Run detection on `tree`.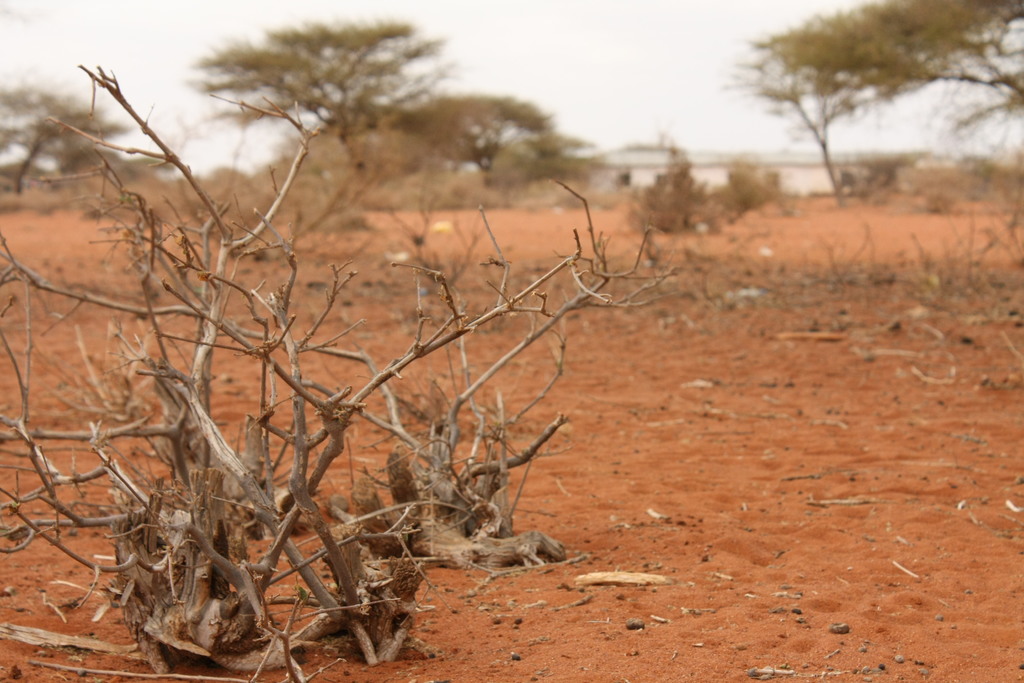
Result: crop(178, 6, 591, 232).
